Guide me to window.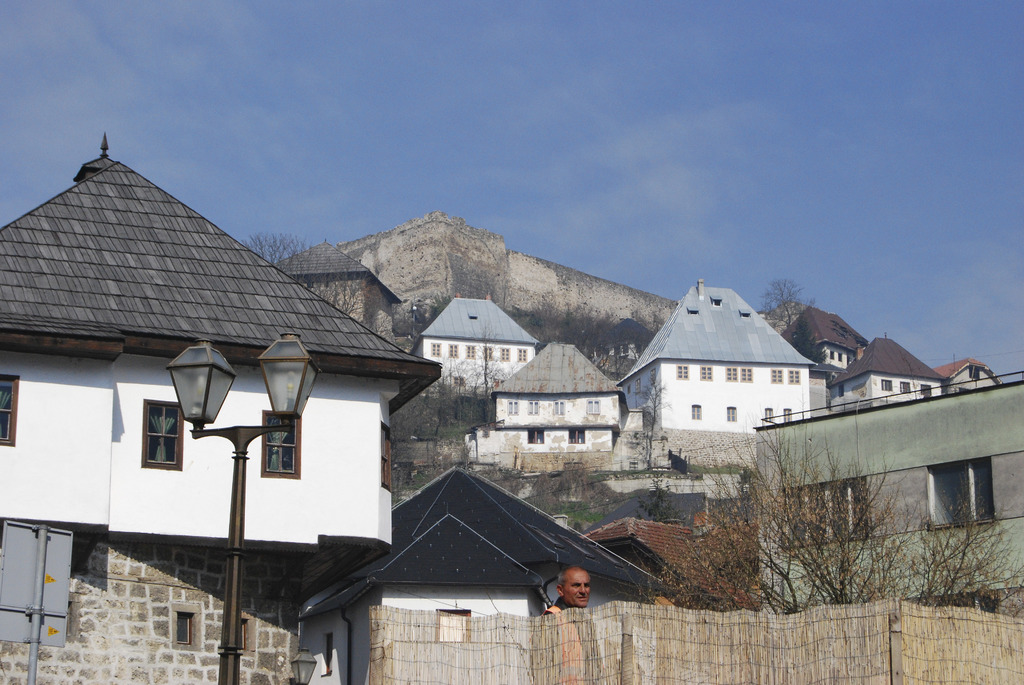
Guidance: rect(554, 400, 564, 421).
